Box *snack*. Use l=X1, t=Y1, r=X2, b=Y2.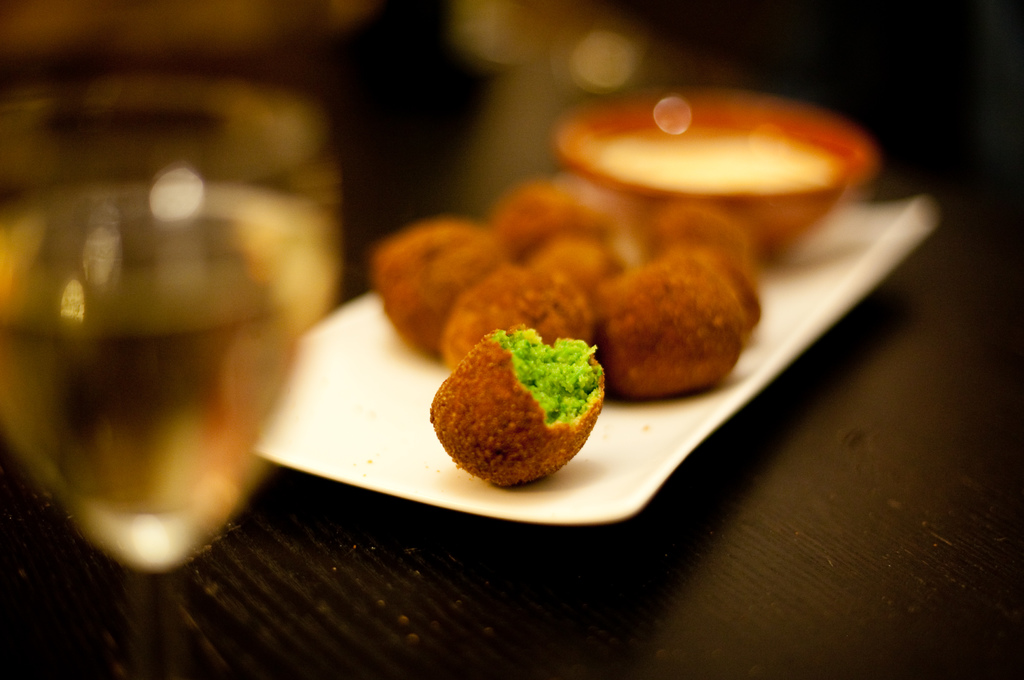
l=585, t=240, r=763, b=383.
